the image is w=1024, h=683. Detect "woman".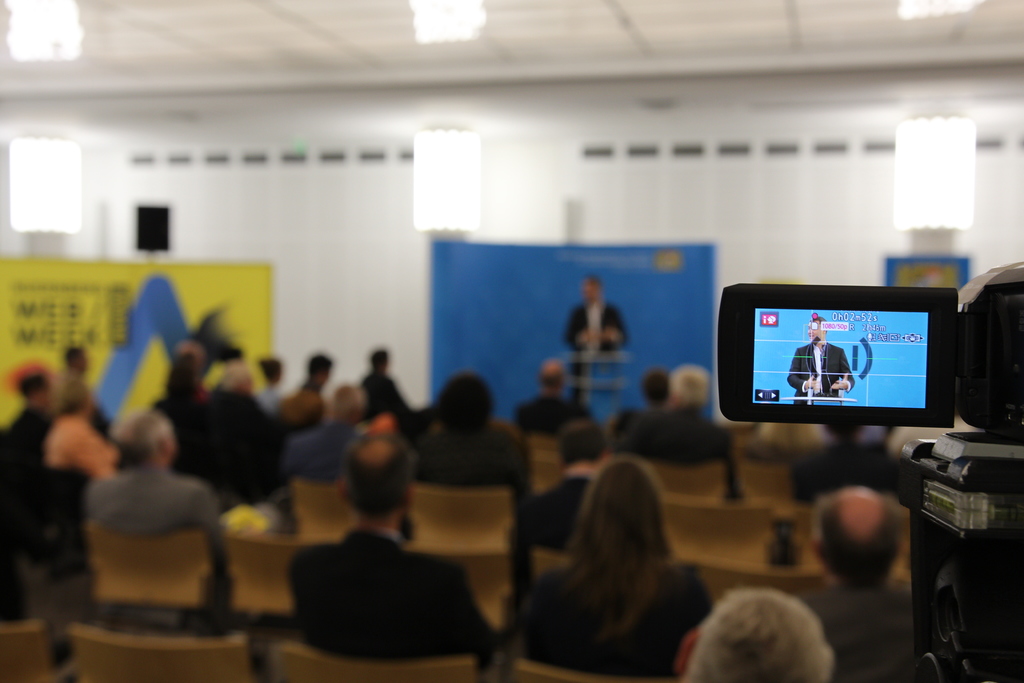
Detection: <bbox>511, 424, 744, 674</bbox>.
